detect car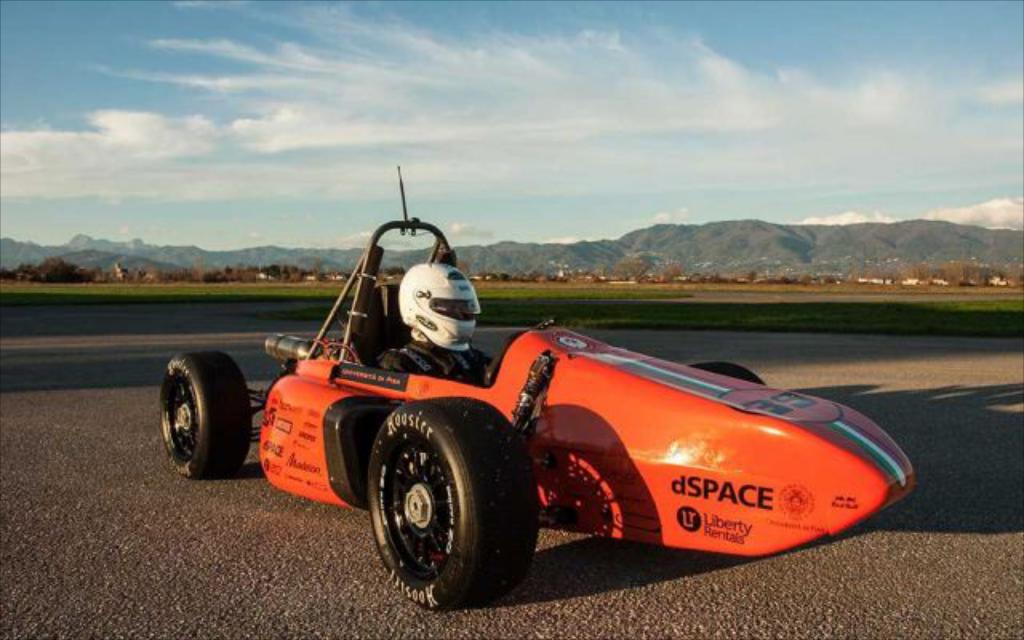
(162,170,915,606)
